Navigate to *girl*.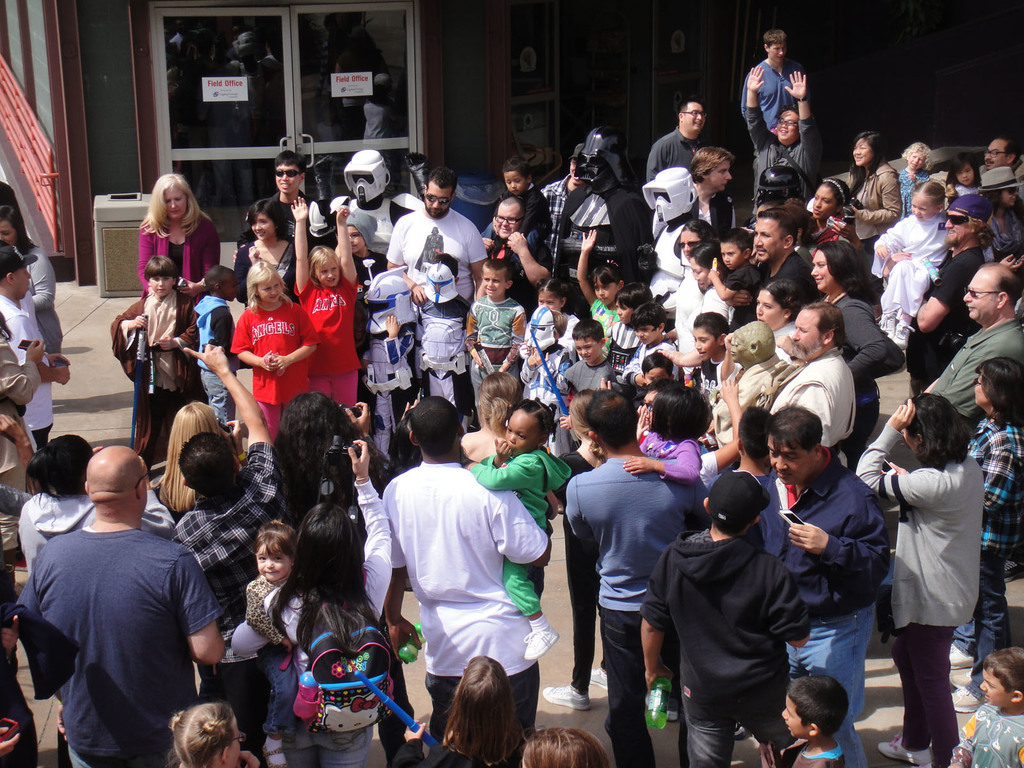
Navigation target: bbox=[941, 152, 981, 211].
